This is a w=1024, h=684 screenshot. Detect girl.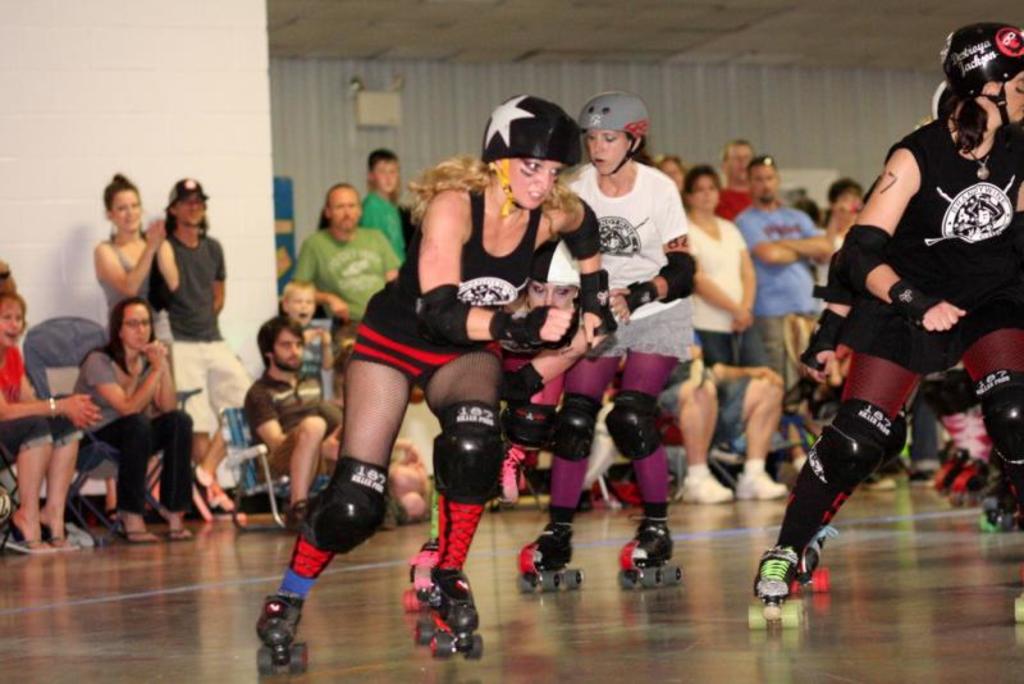
region(73, 295, 192, 541).
